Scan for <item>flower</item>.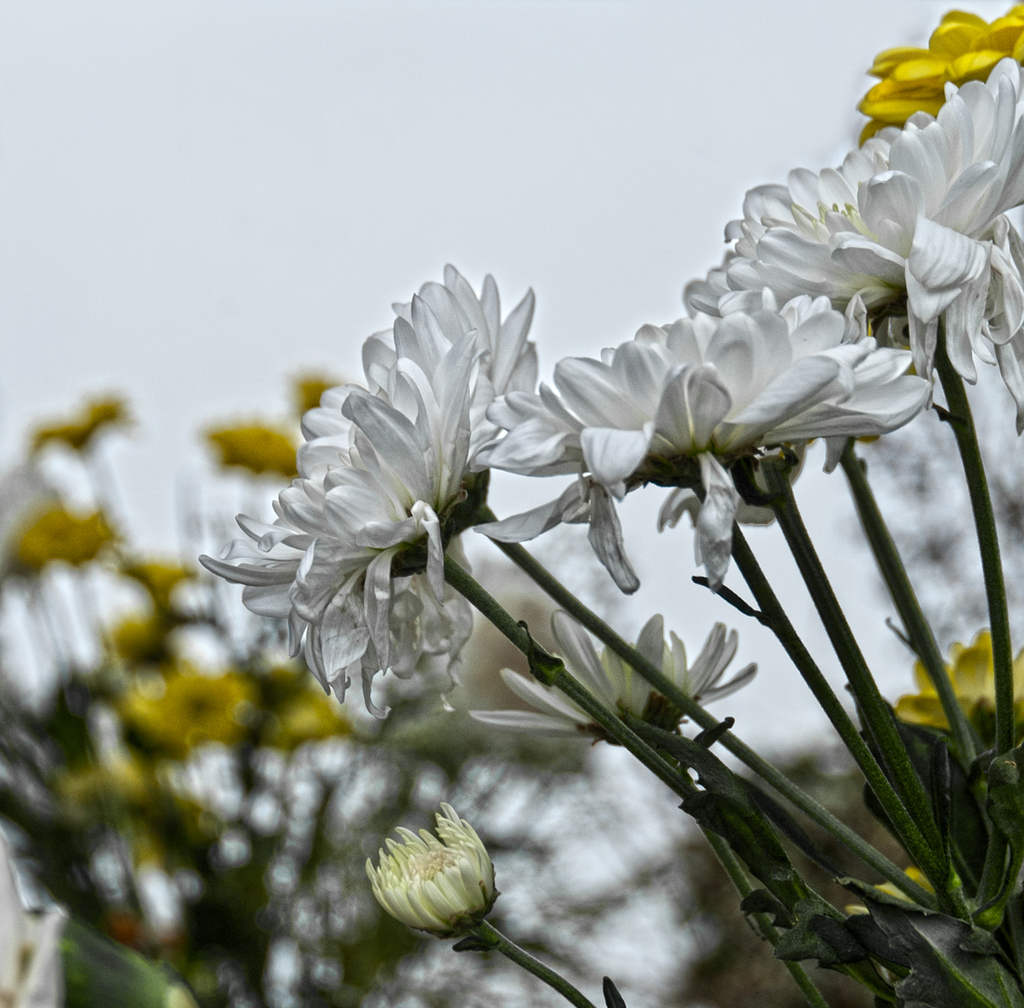
Scan result: (195,257,541,726).
